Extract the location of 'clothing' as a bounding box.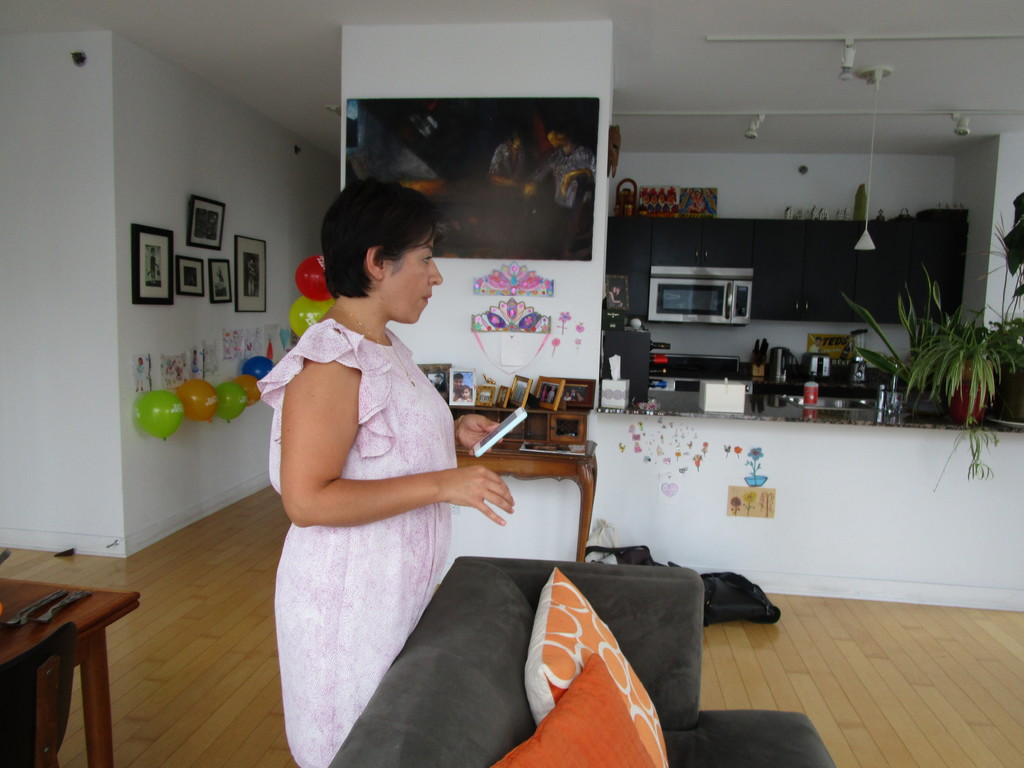
x1=529, y1=147, x2=598, y2=259.
